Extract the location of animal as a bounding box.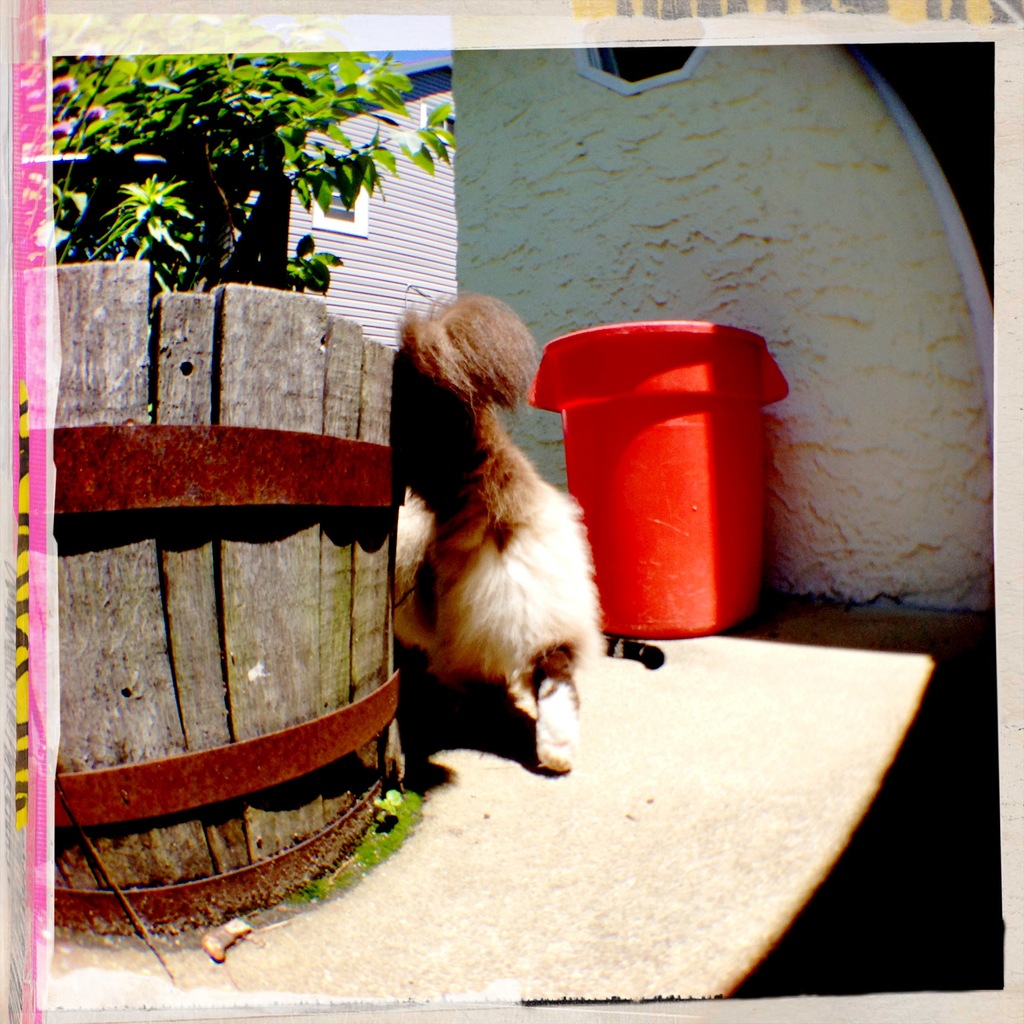
left=390, top=289, right=607, bottom=772.
